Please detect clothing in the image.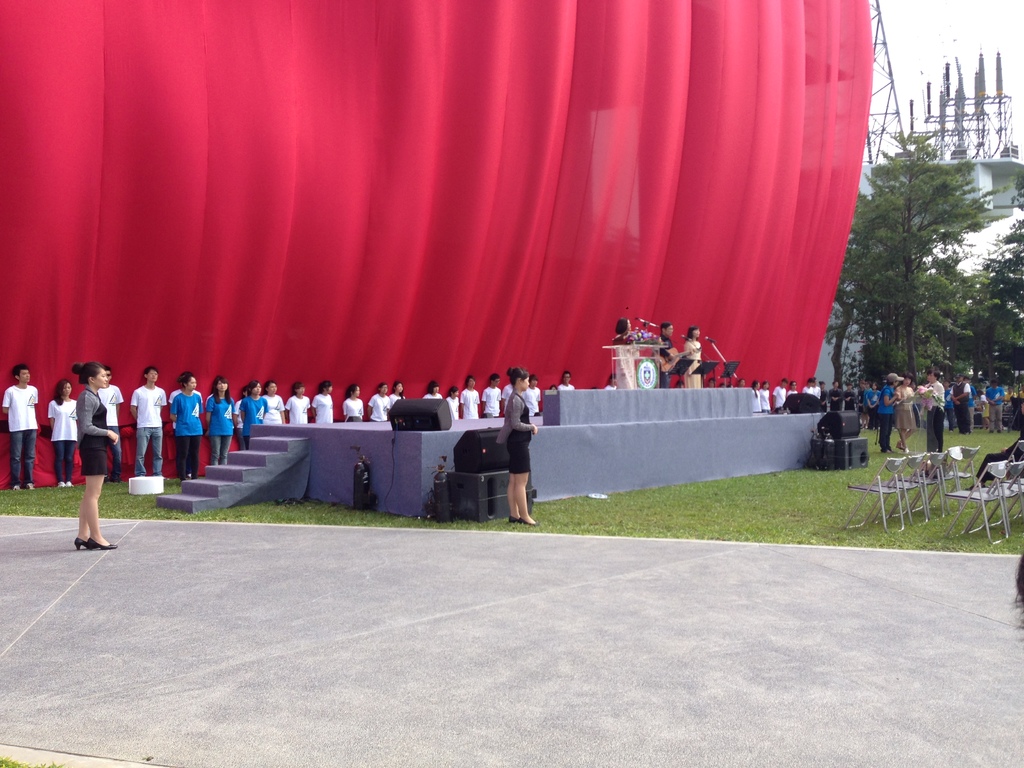
x1=371, y1=394, x2=390, y2=420.
